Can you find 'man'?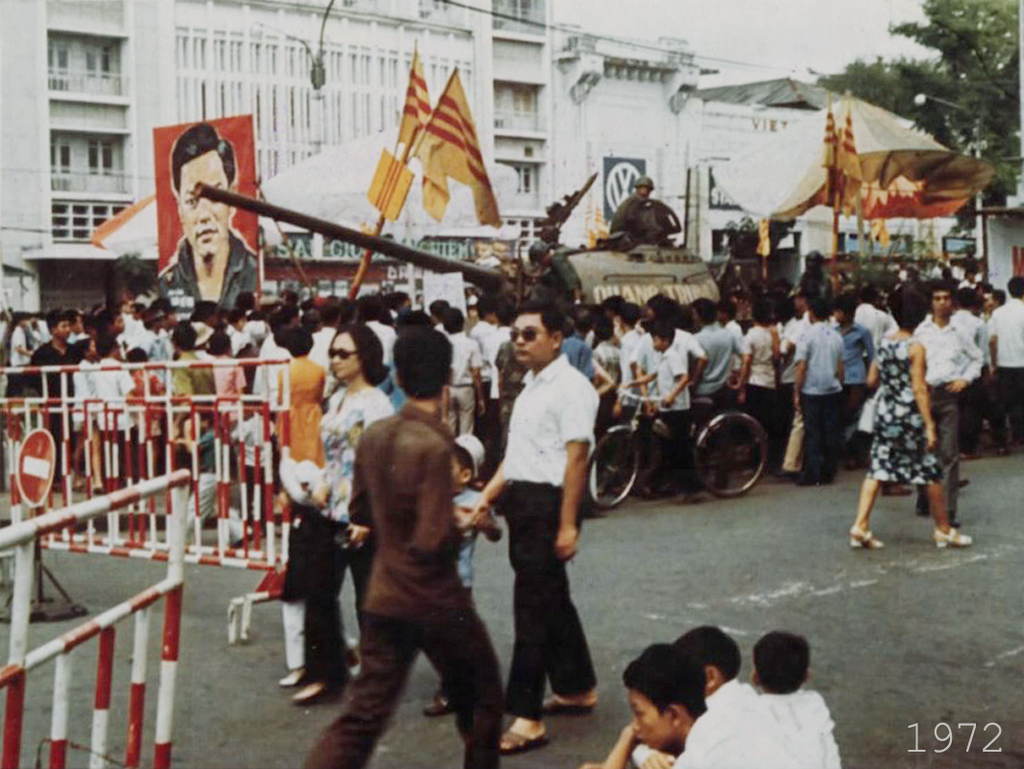
Yes, bounding box: rect(741, 310, 779, 442).
